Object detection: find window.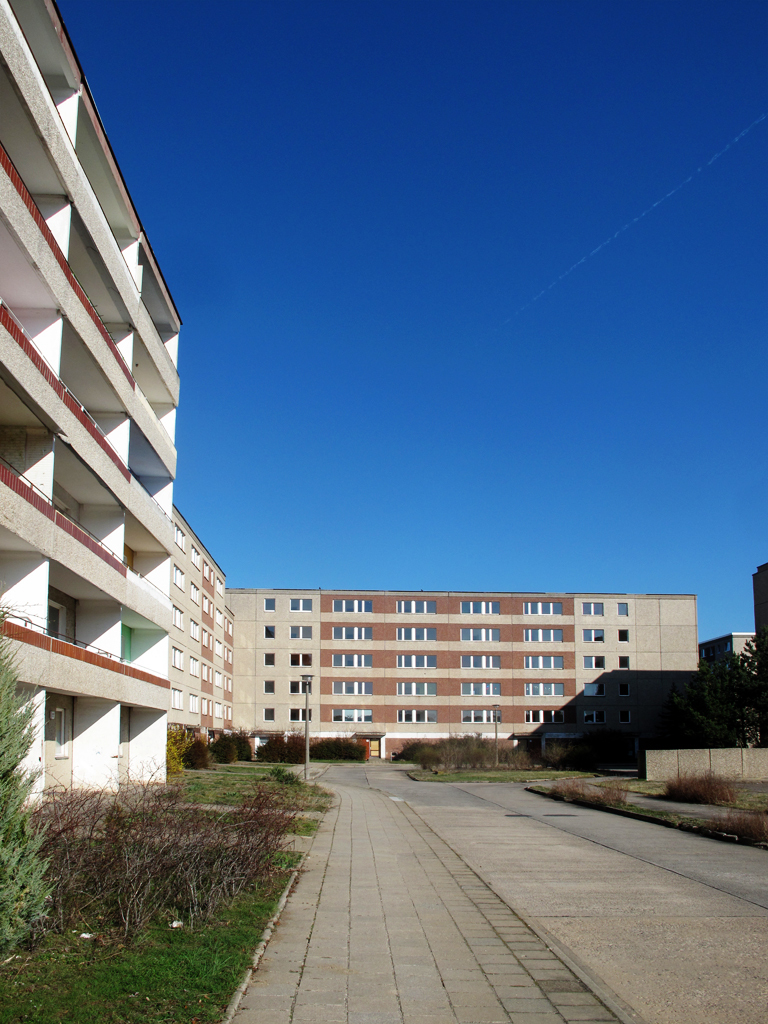
select_region(458, 629, 500, 641).
